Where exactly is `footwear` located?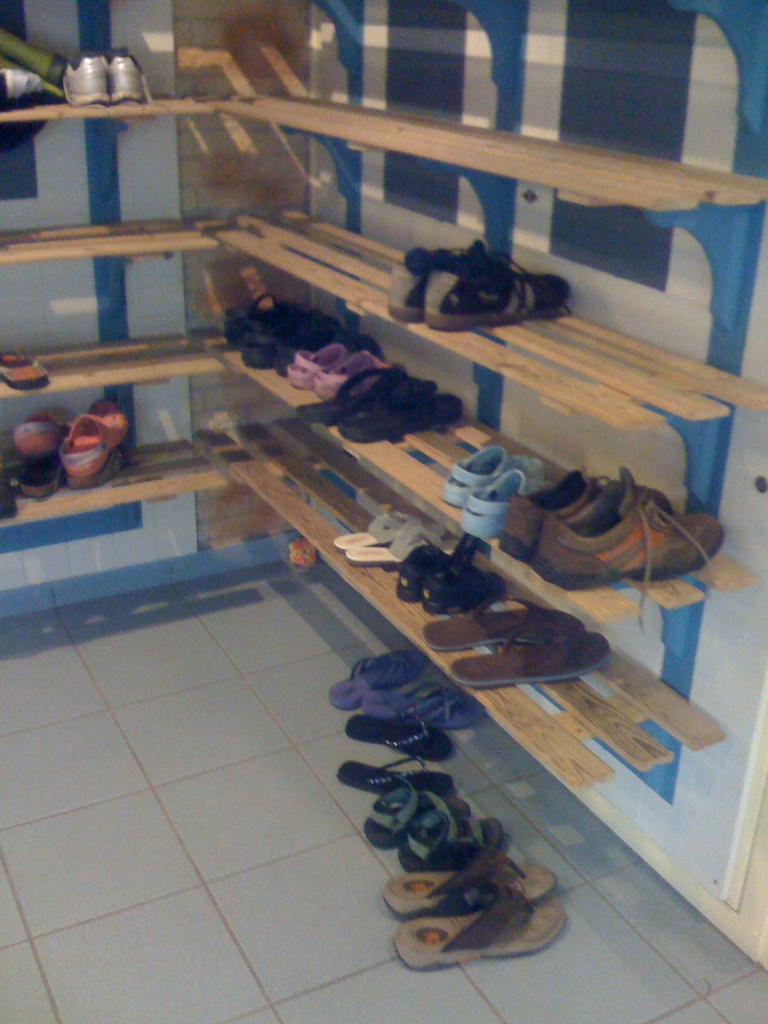
Its bounding box is 0:67:43:106.
